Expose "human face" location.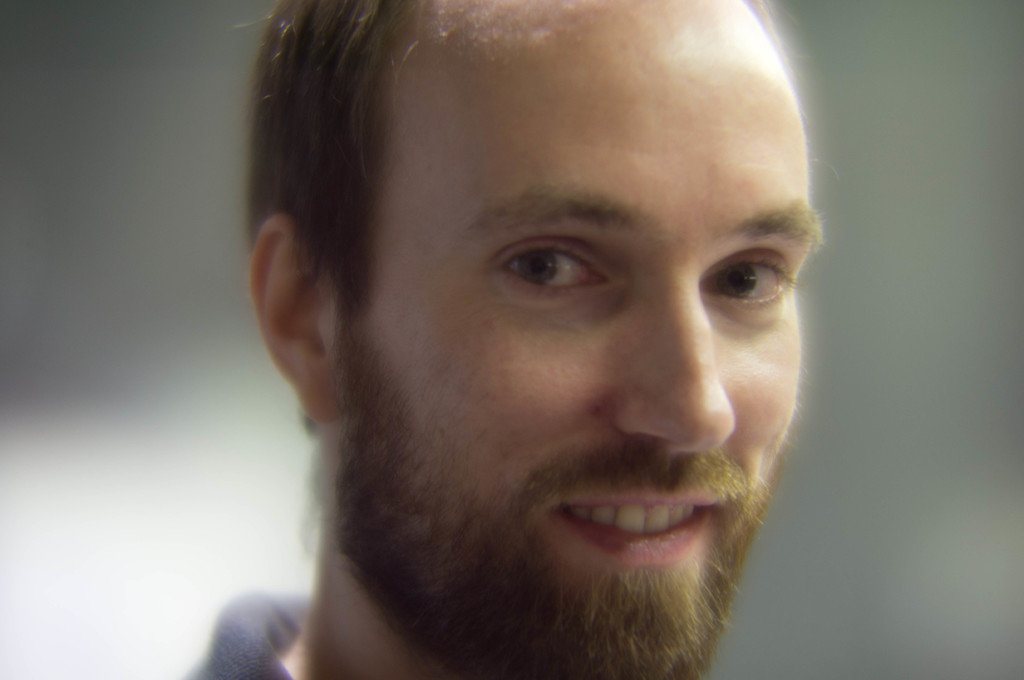
Exposed at x1=332, y1=0, x2=812, y2=679.
